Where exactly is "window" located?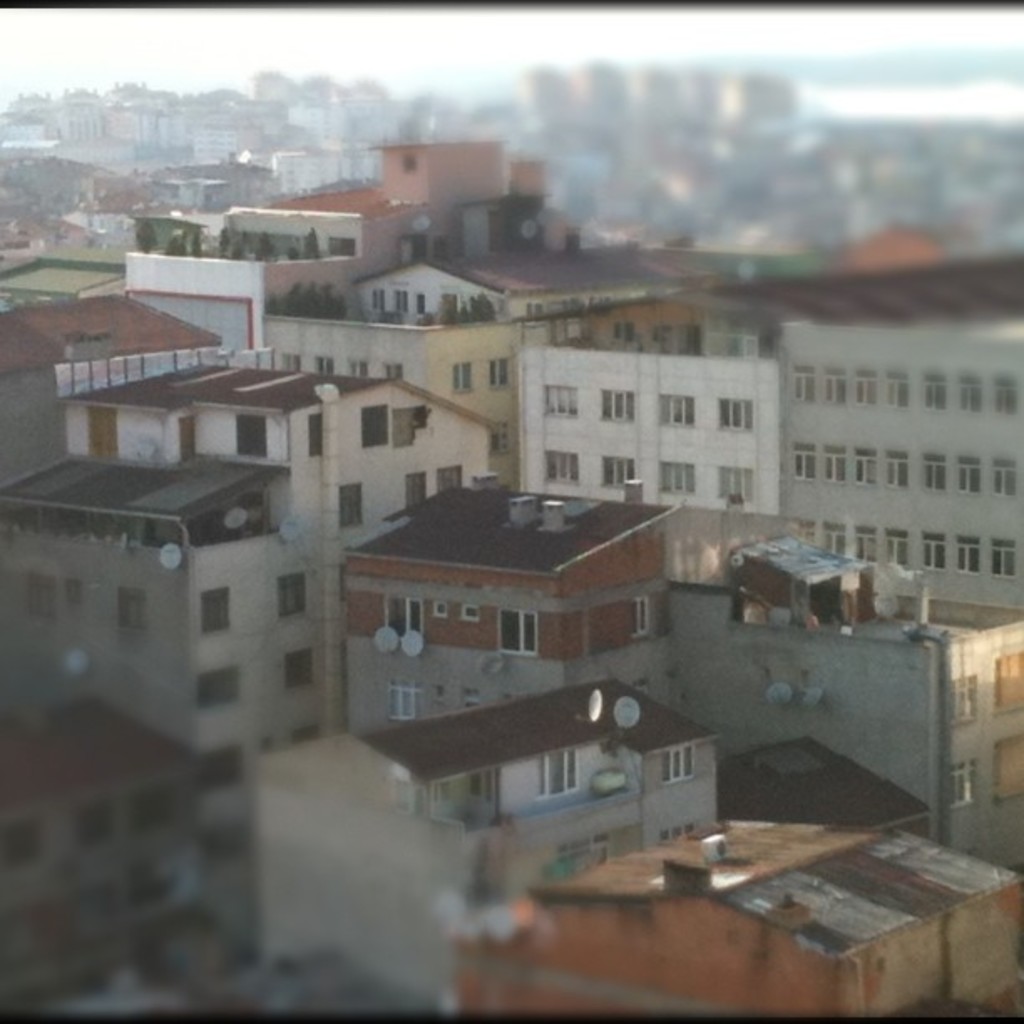
Its bounding box is (370, 281, 380, 310).
